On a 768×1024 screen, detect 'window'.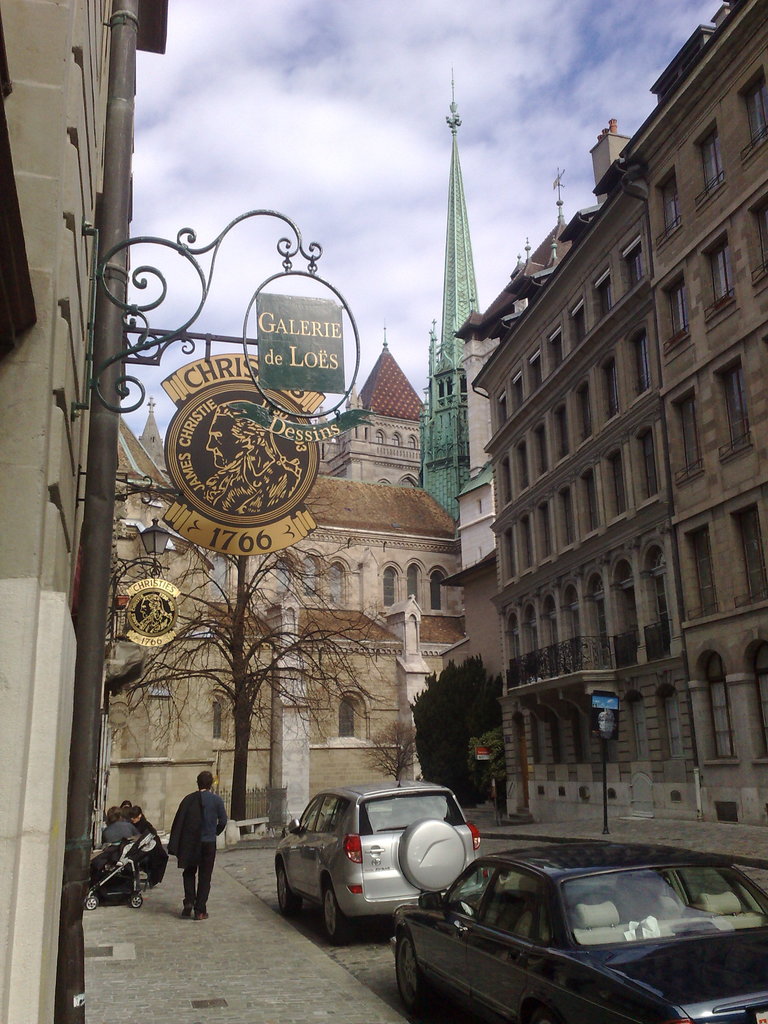
{"left": 500, "top": 522, "right": 514, "bottom": 584}.
